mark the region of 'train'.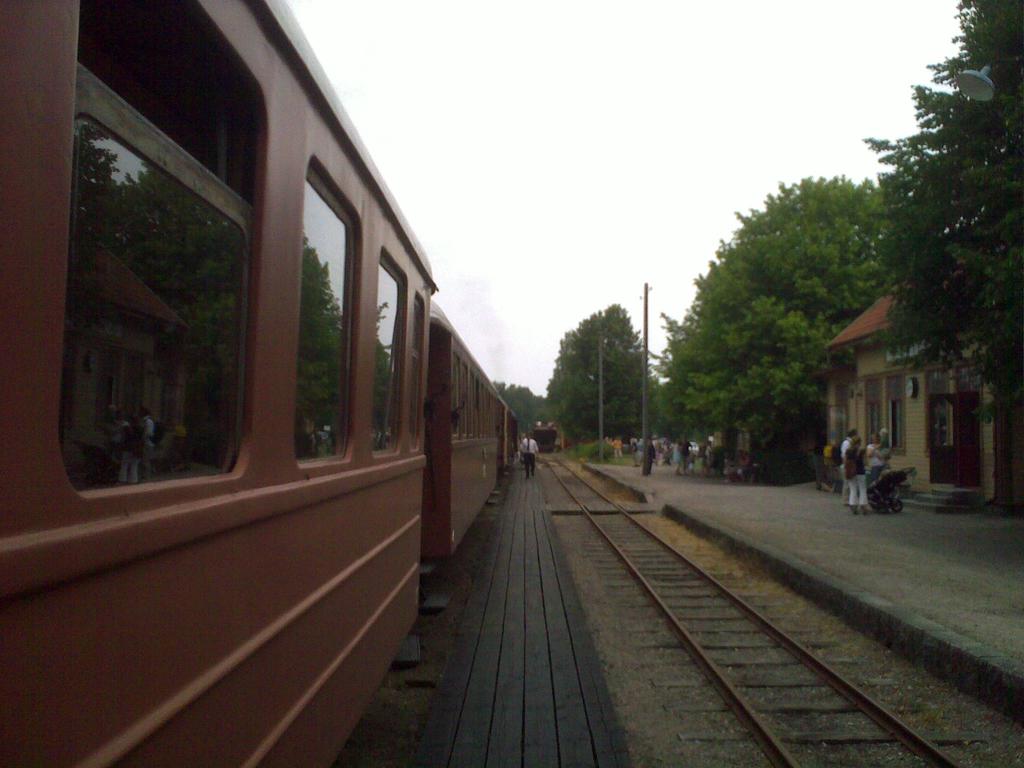
Region: 535:419:555:451.
